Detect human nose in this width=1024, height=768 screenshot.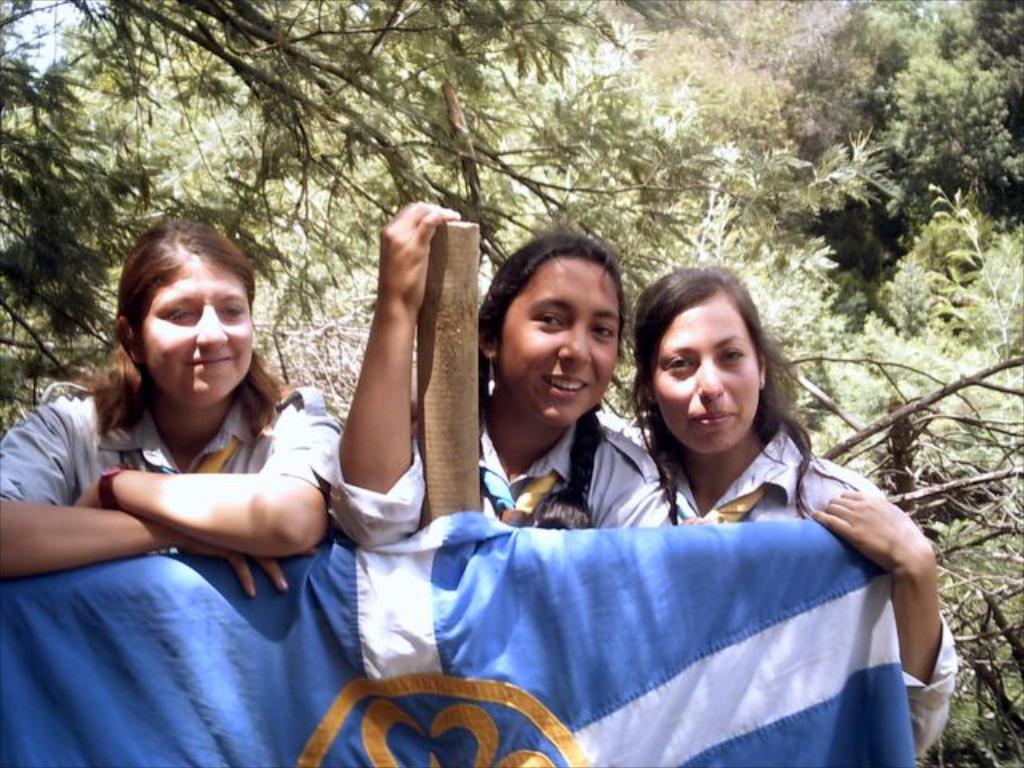
Detection: {"left": 562, "top": 323, "right": 589, "bottom": 370}.
